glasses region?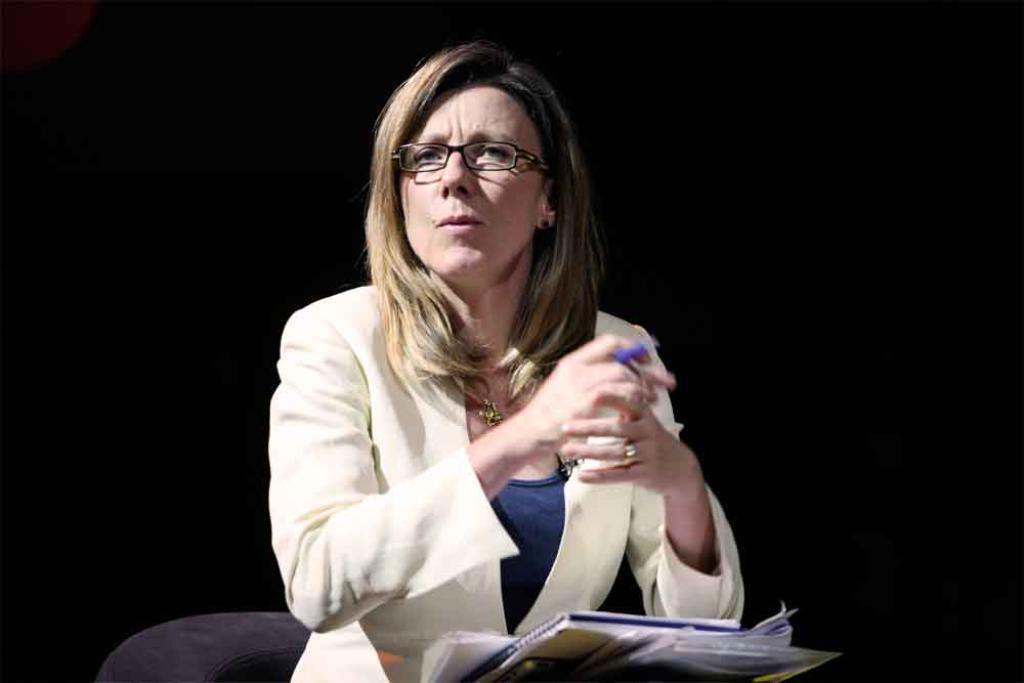
[left=394, top=132, right=537, bottom=183]
